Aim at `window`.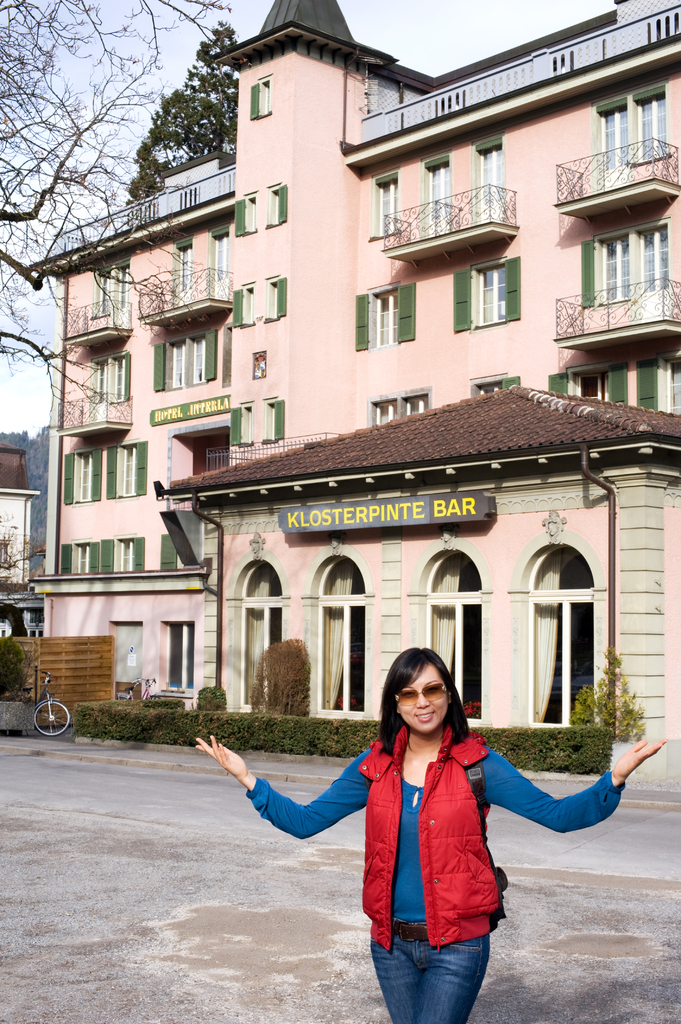
Aimed at 352,292,421,347.
